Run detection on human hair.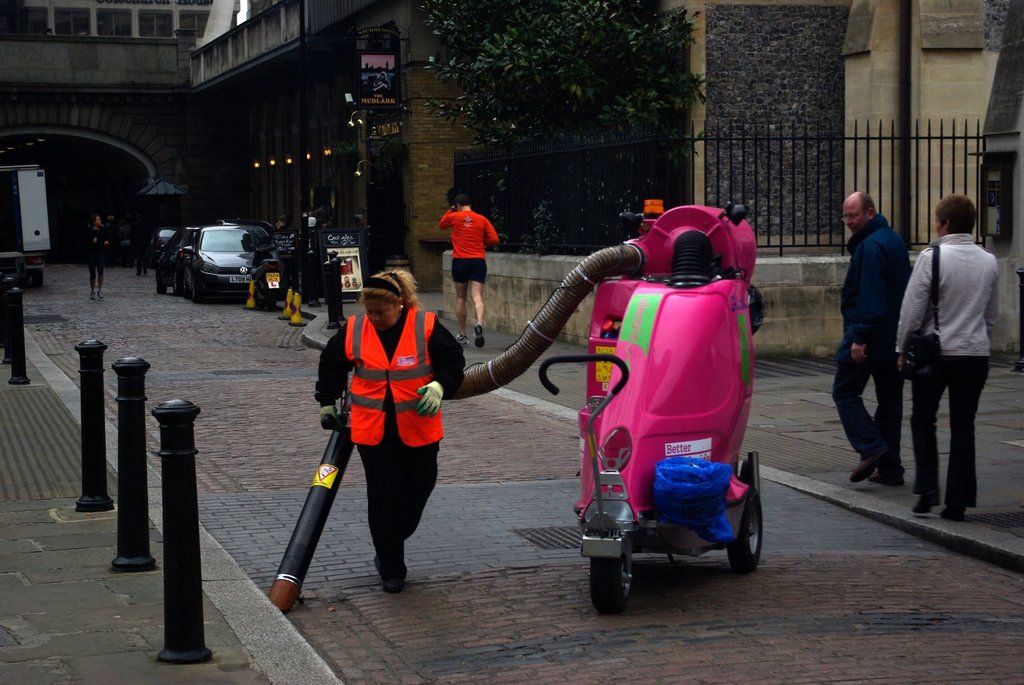
Result: 447,184,476,211.
